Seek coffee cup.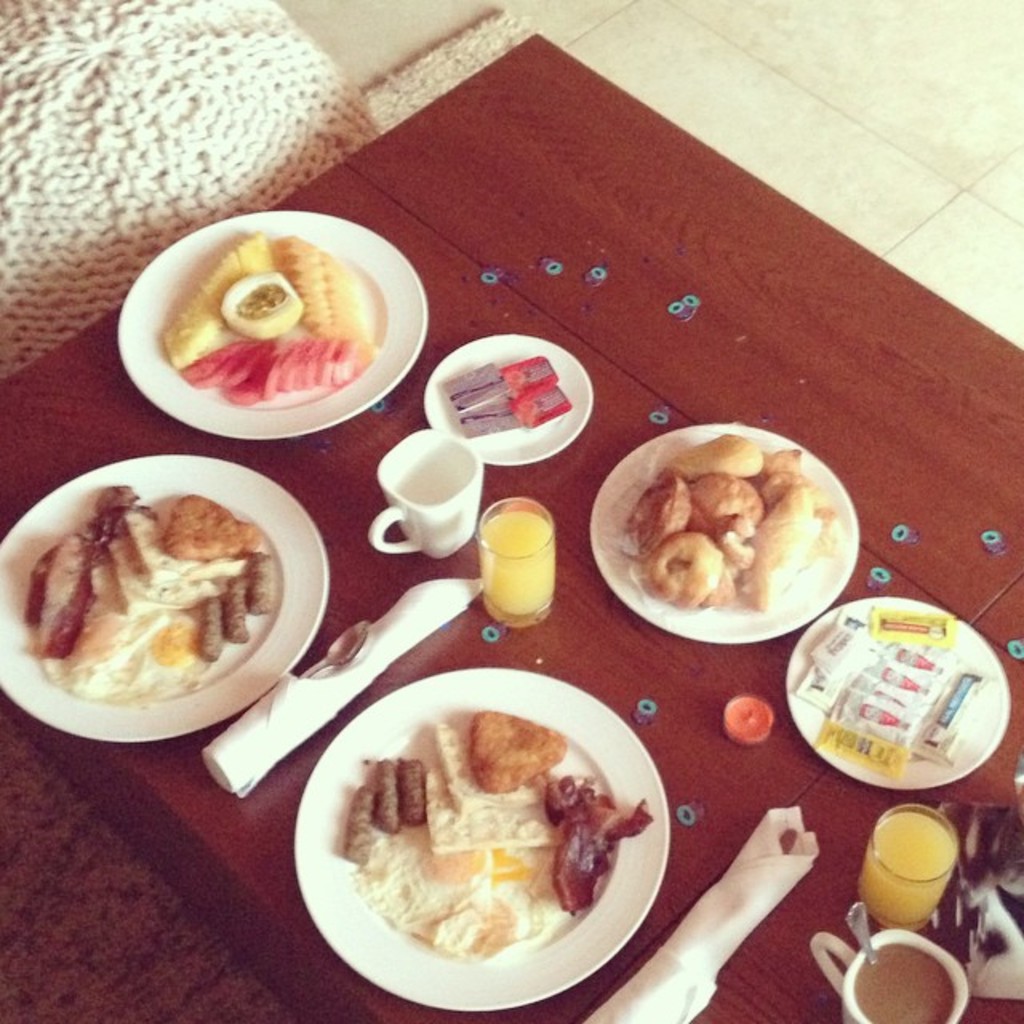
816,925,970,1022.
